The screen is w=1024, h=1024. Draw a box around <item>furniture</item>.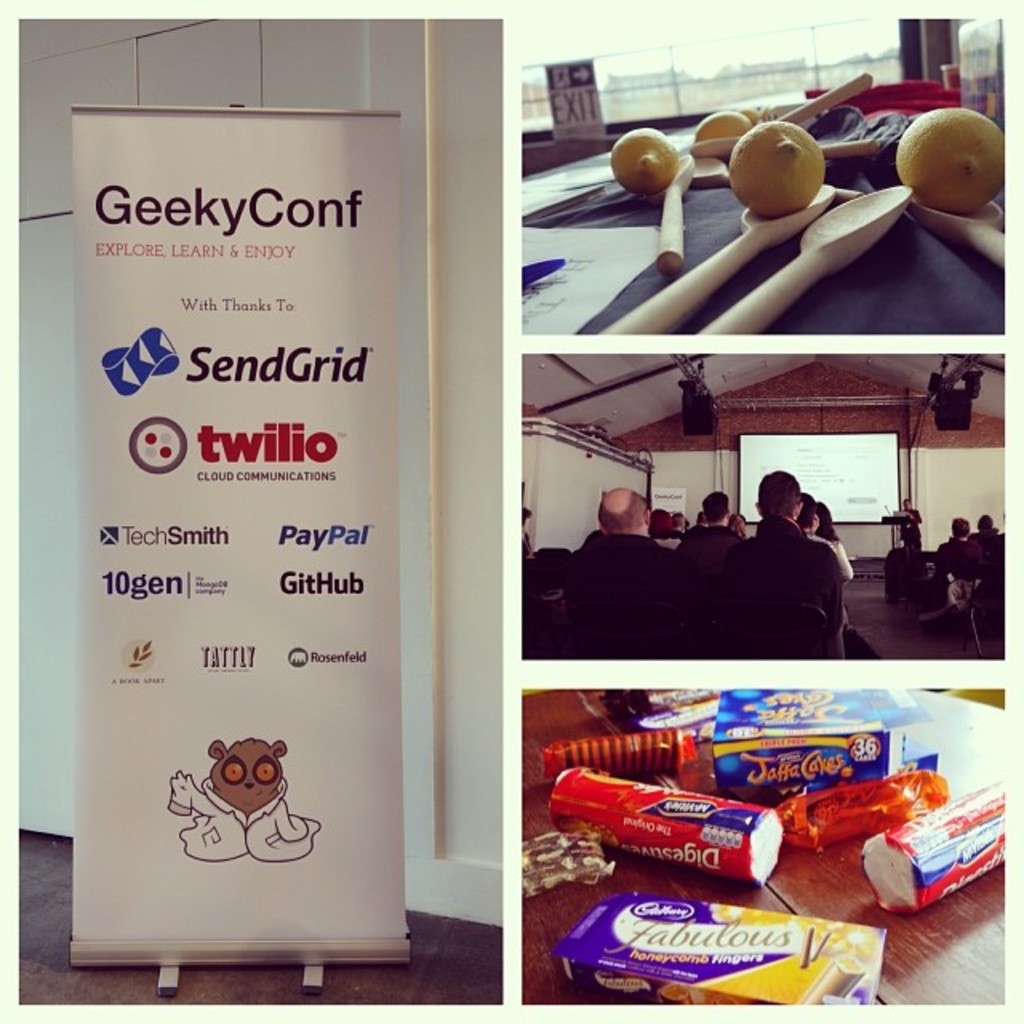
x1=520, y1=688, x2=1005, y2=1008.
